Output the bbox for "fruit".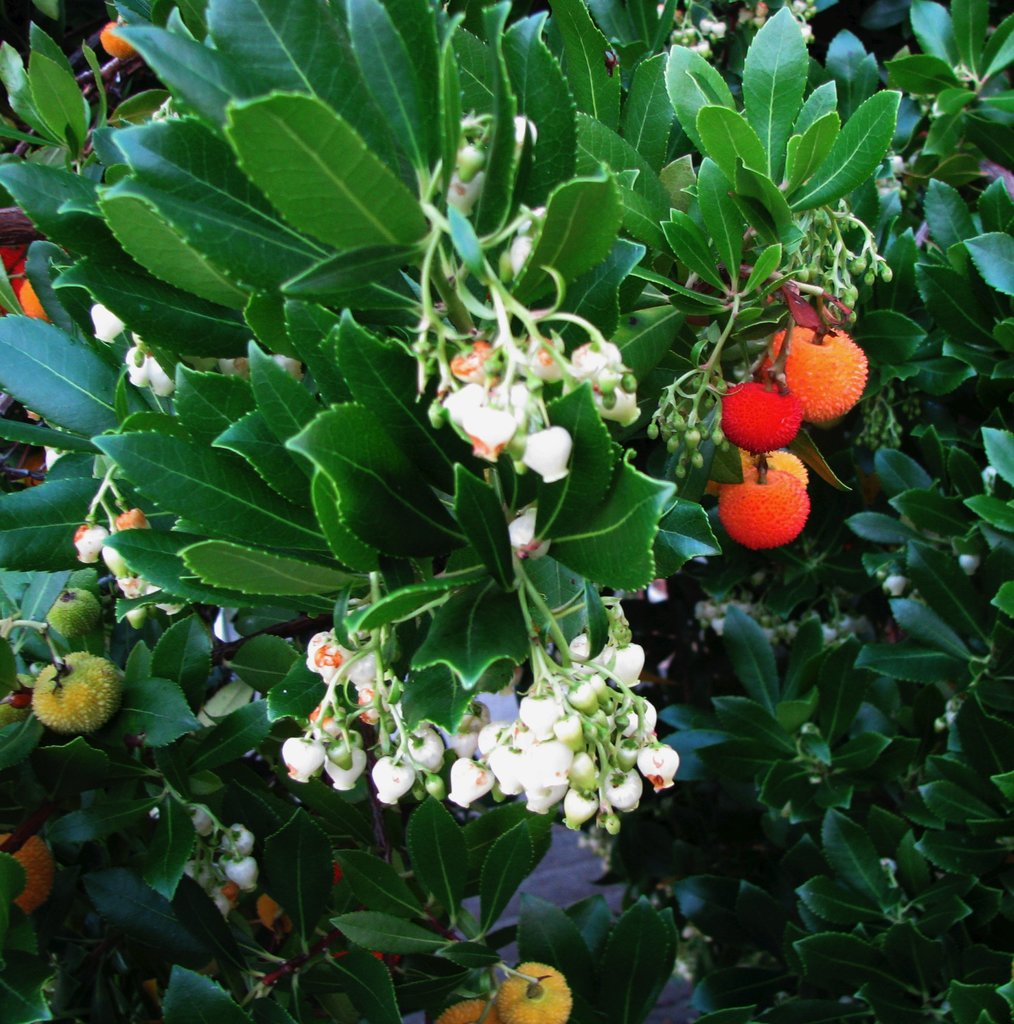
bbox=[0, 812, 76, 922].
